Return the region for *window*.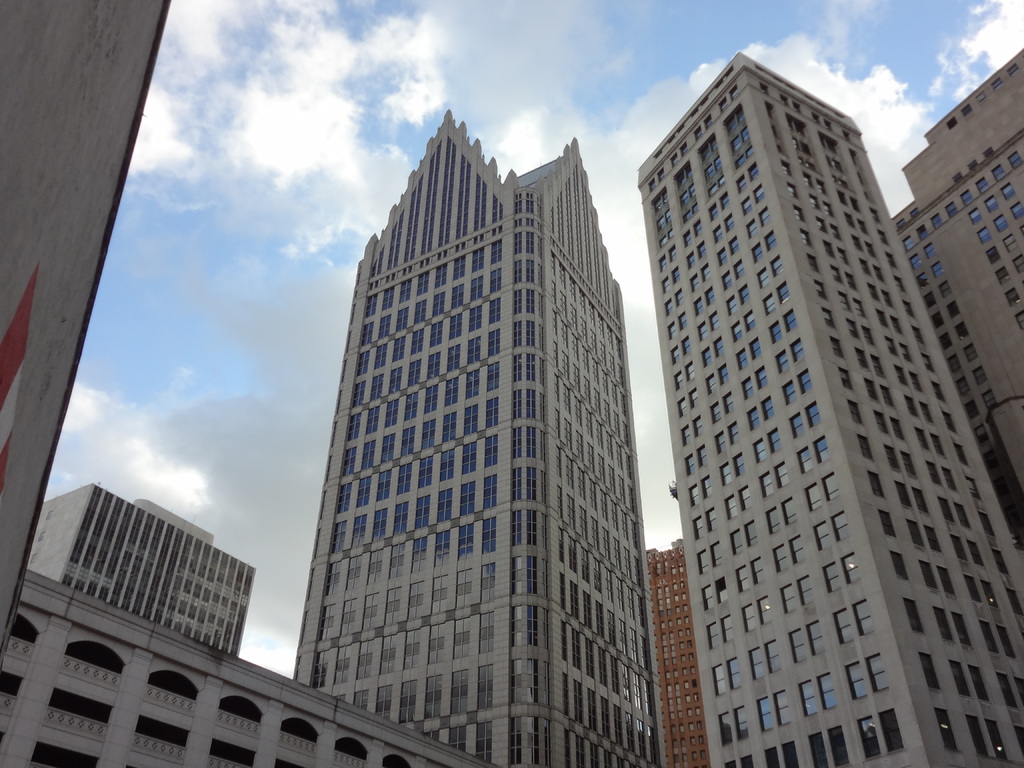
[789, 118, 809, 129].
